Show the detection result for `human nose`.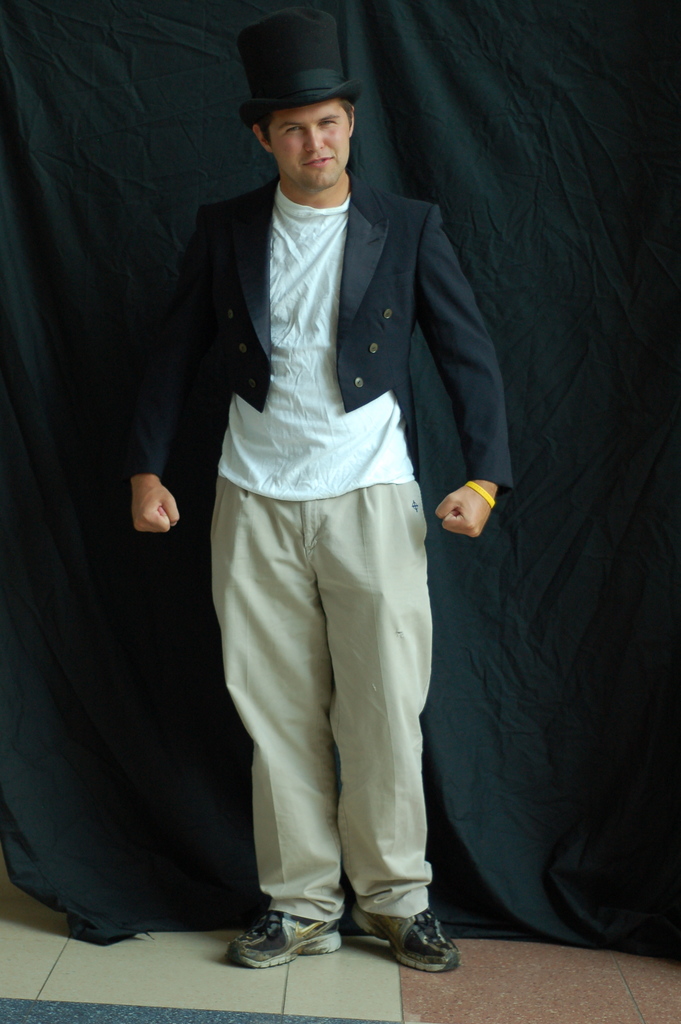
[305,127,324,152].
